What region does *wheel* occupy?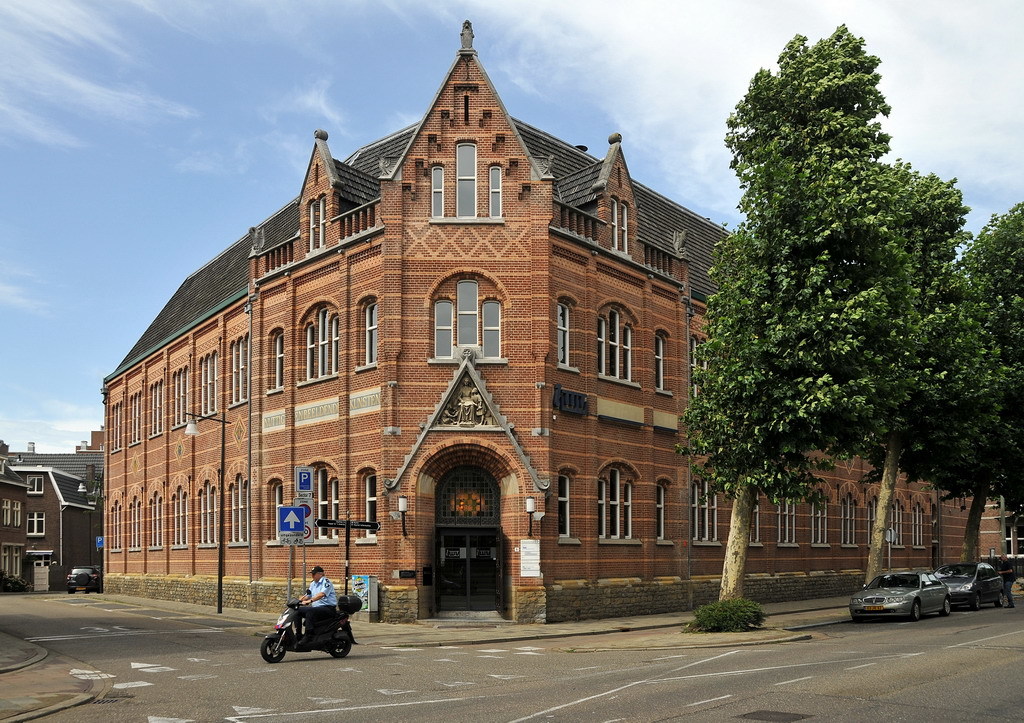
[977, 592, 982, 610].
